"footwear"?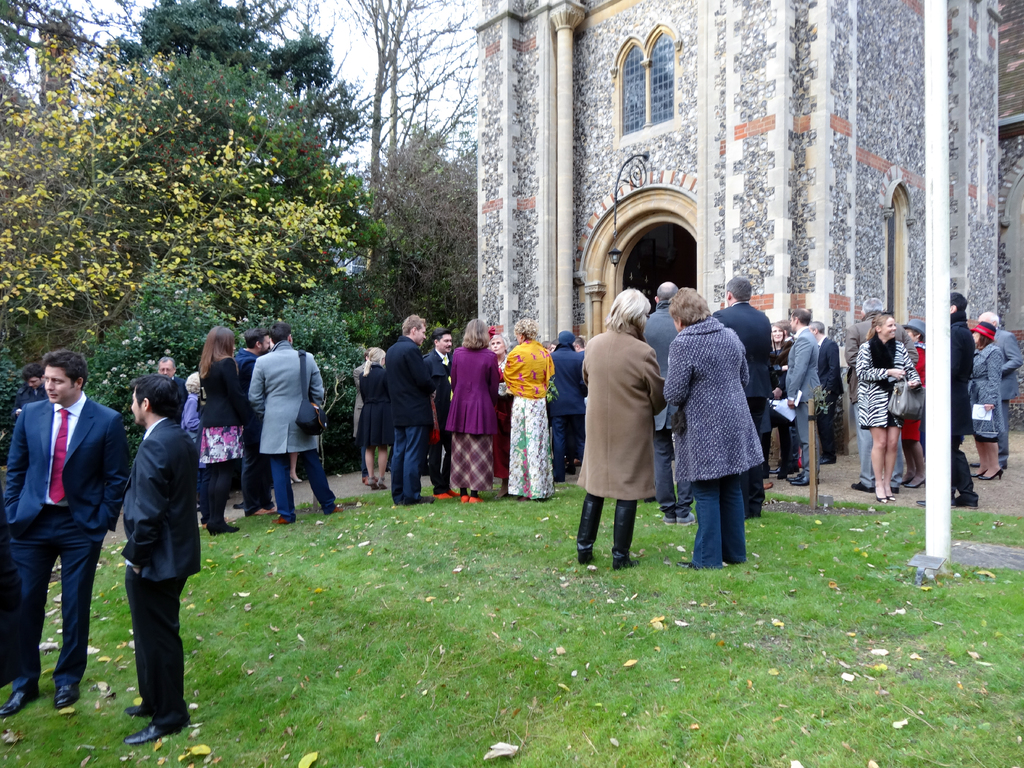
BBox(124, 713, 188, 746)
